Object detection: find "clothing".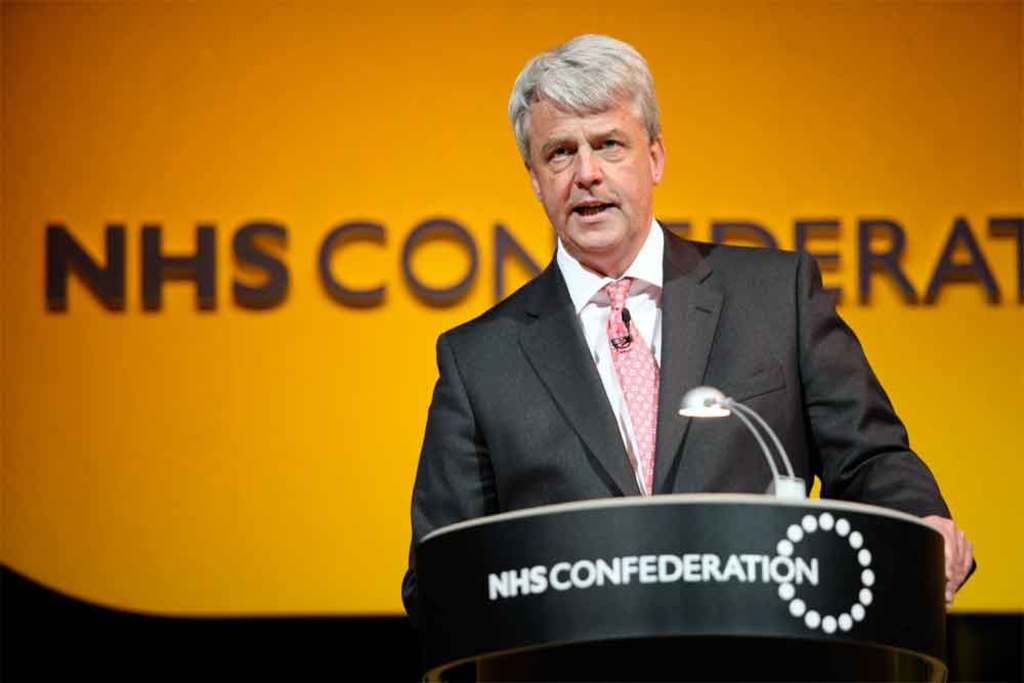
region(404, 226, 984, 613).
